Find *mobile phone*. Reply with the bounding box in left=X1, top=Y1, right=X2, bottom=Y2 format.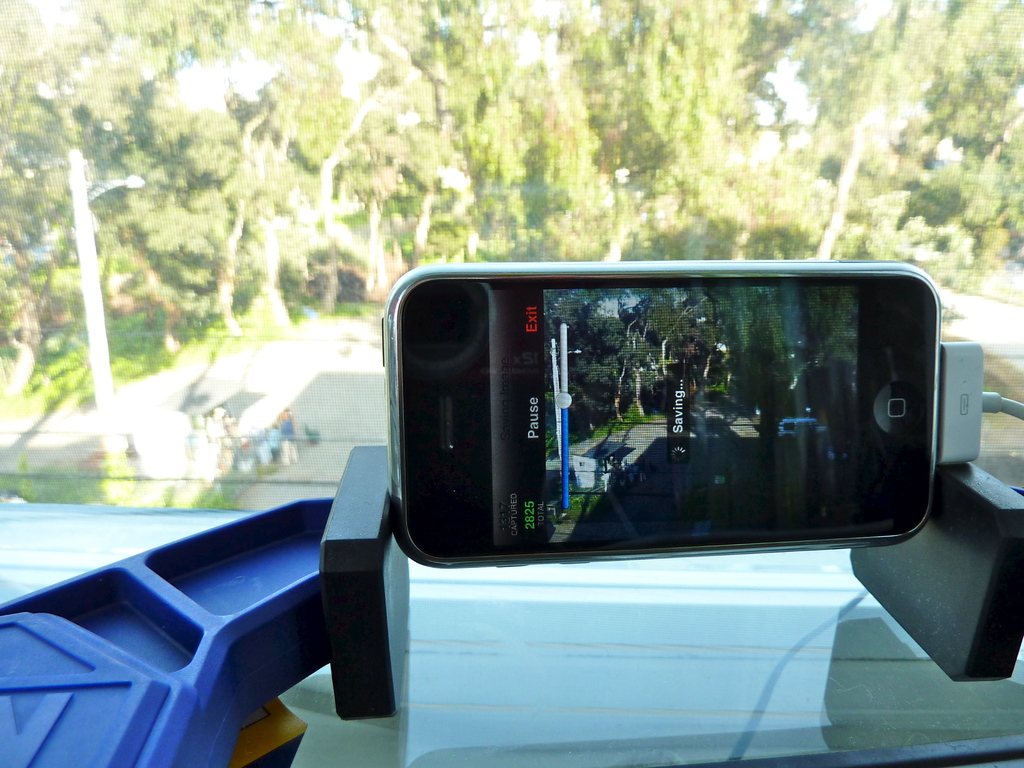
left=372, top=269, right=956, bottom=581.
